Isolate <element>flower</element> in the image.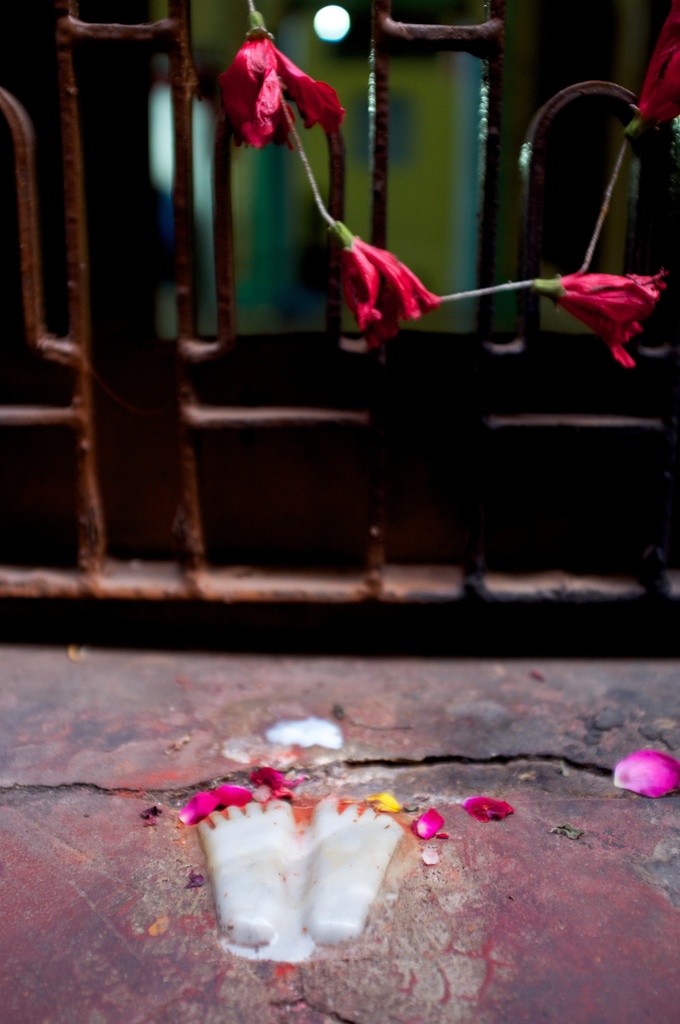
Isolated region: {"left": 211, "top": 8, "right": 350, "bottom": 137}.
